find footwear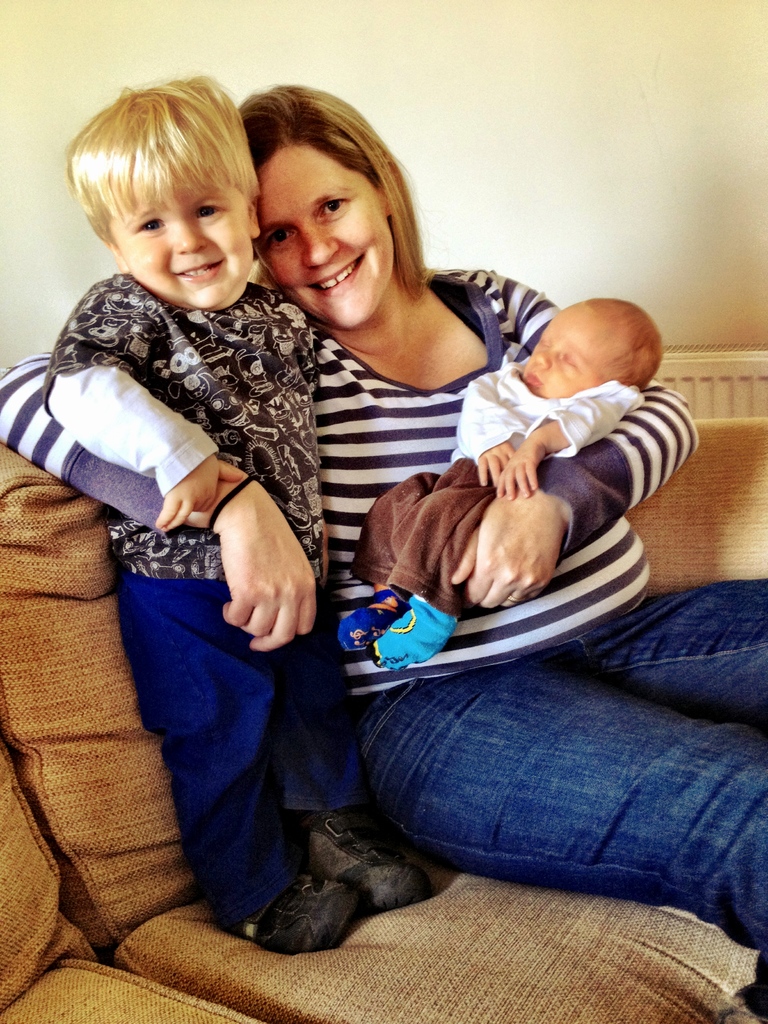
rect(226, 870, 359, 957)
